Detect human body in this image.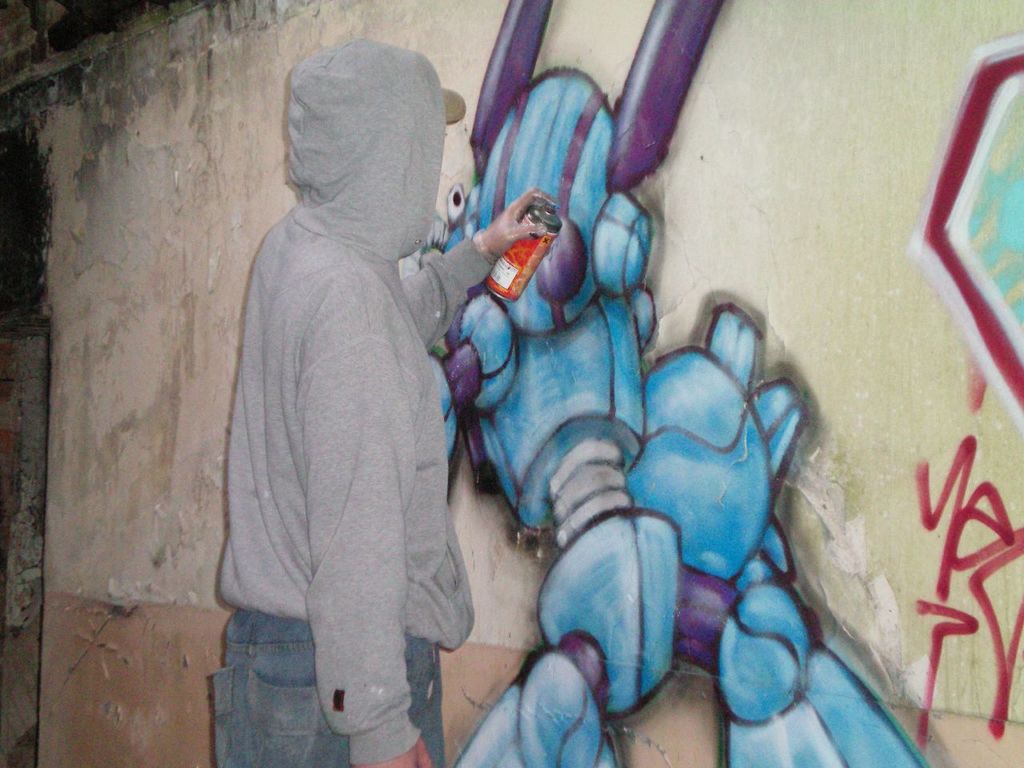
Detection: (219, 93, 493, 734).
